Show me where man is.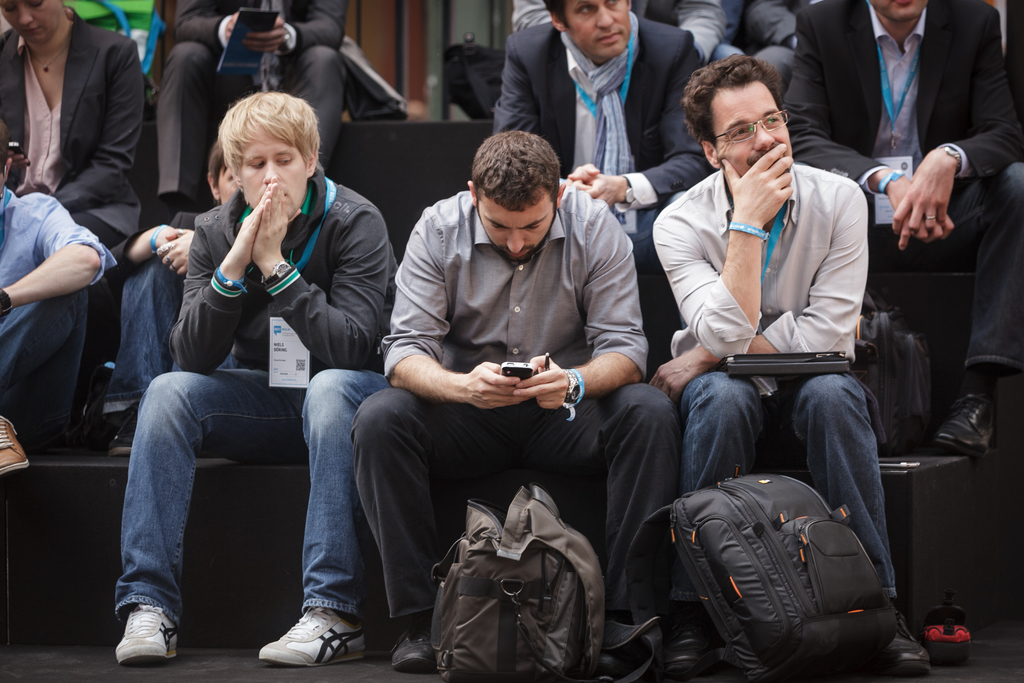
man is at locate(491, 0, 712, 343).
